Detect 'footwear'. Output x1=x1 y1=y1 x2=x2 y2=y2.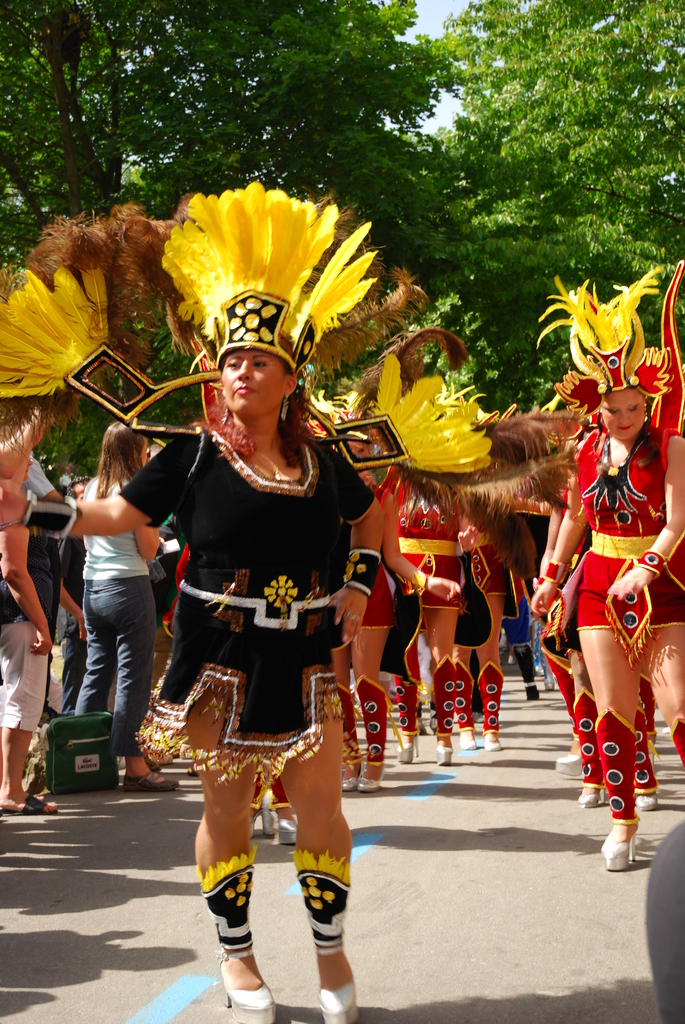
x1=250 y1=781 x2=278 y2=831.
